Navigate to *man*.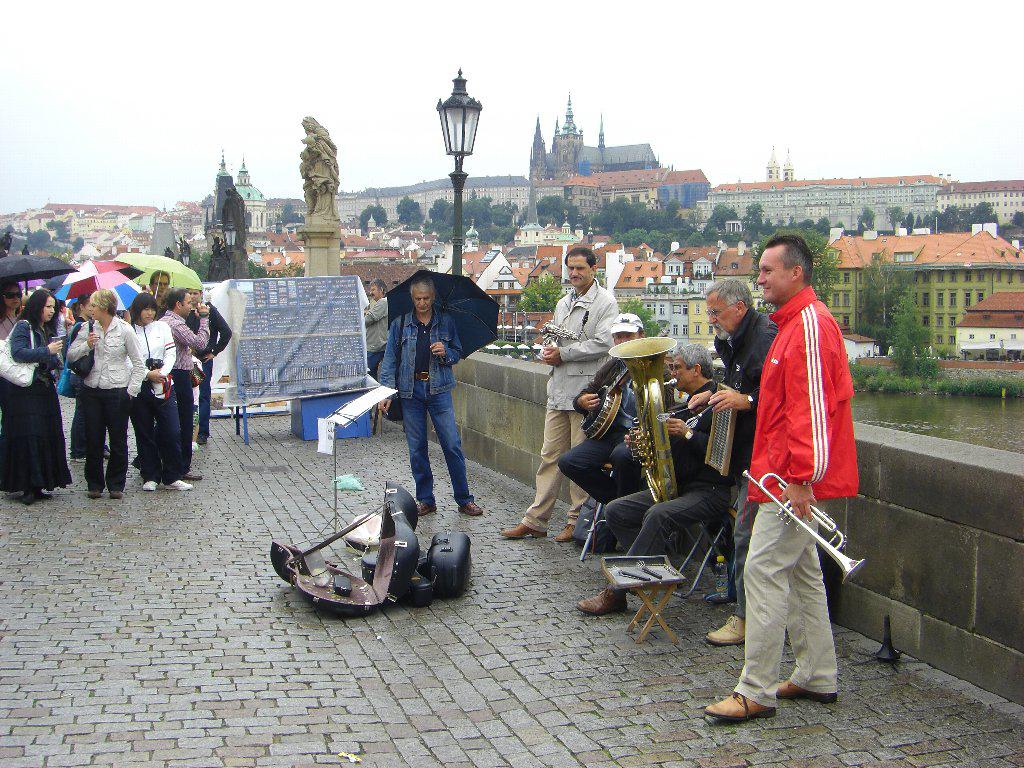
Navigation target: <region>361, 279, 388, 383</region>.
